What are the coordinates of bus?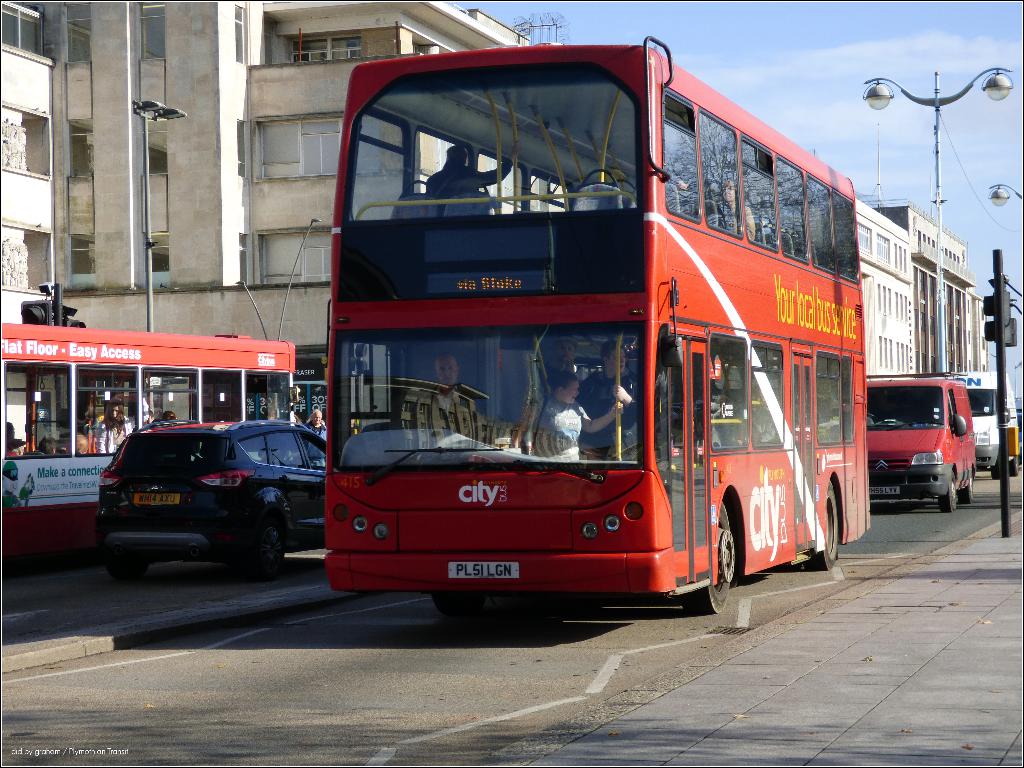
<box>324,28,872,618</box>.
